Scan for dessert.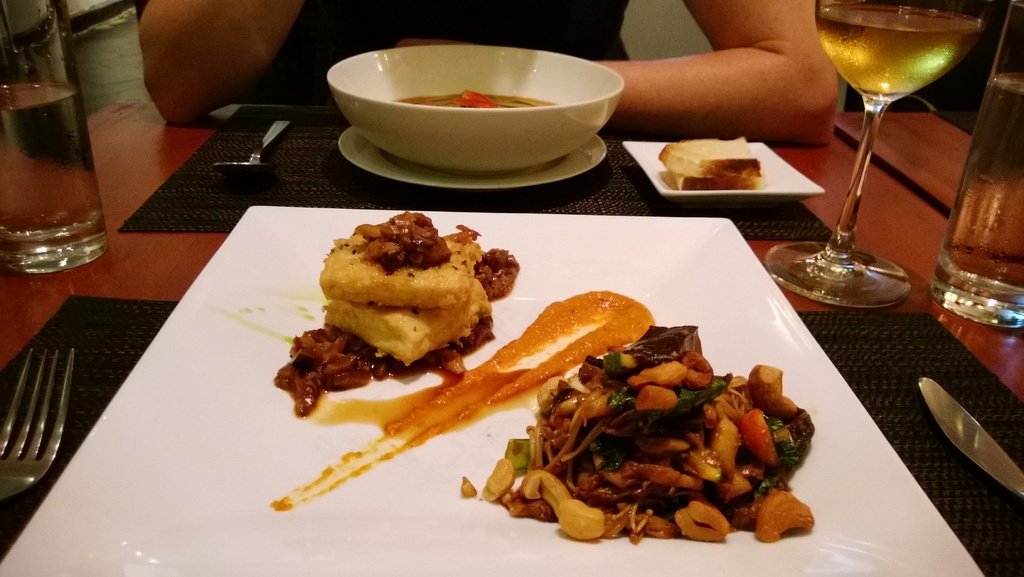
Scan result: bbox(392, 88, 557, 108).
